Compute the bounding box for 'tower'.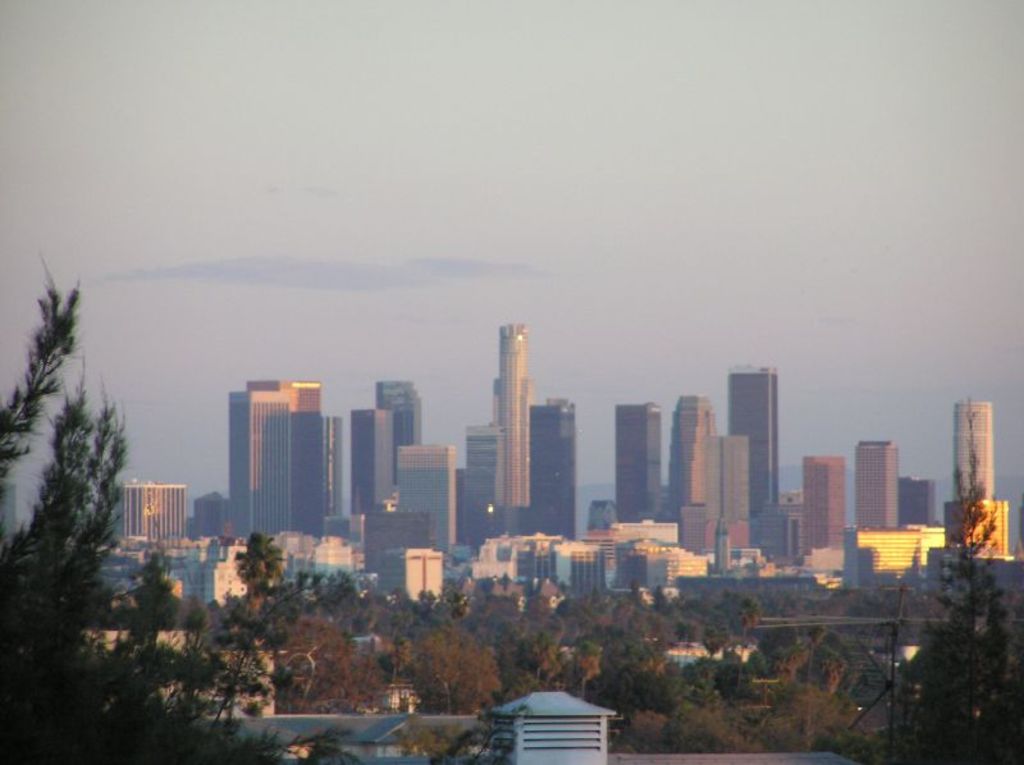
BBox(247, 377, 321, 545).
